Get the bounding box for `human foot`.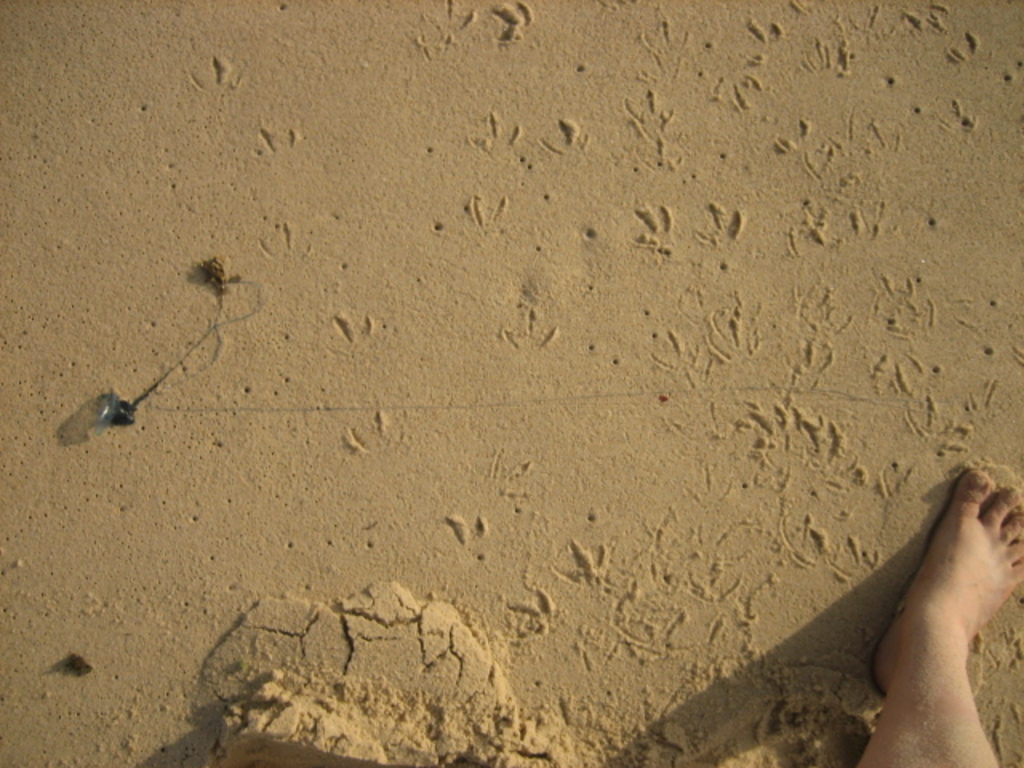
856/482/1023/758.
